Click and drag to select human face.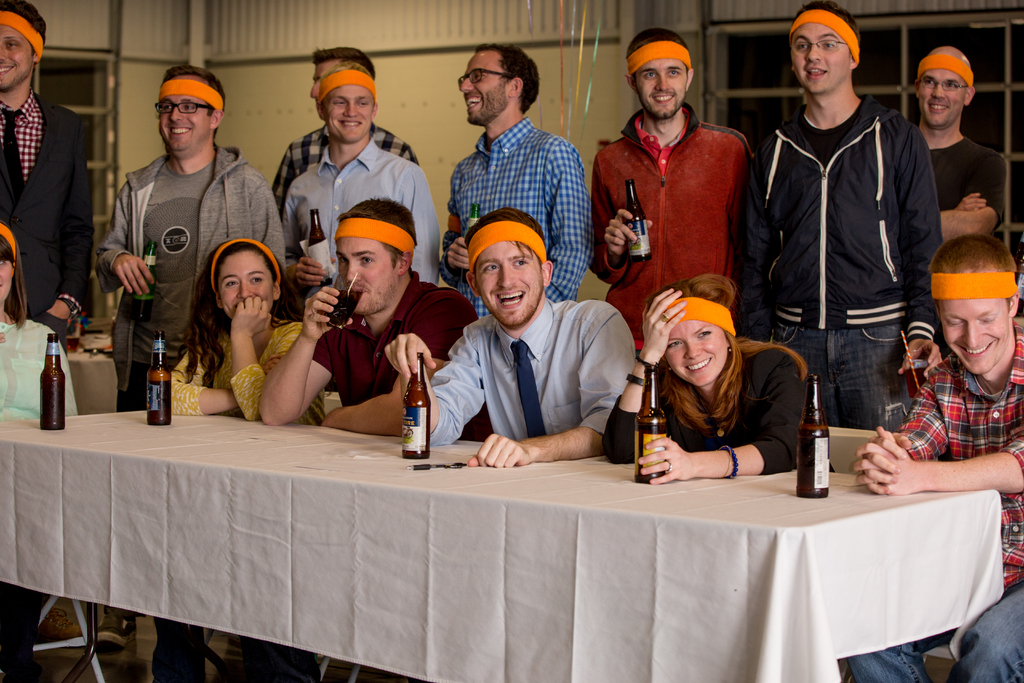
Selection: left=0, top=255, right=14, bottom=304.
